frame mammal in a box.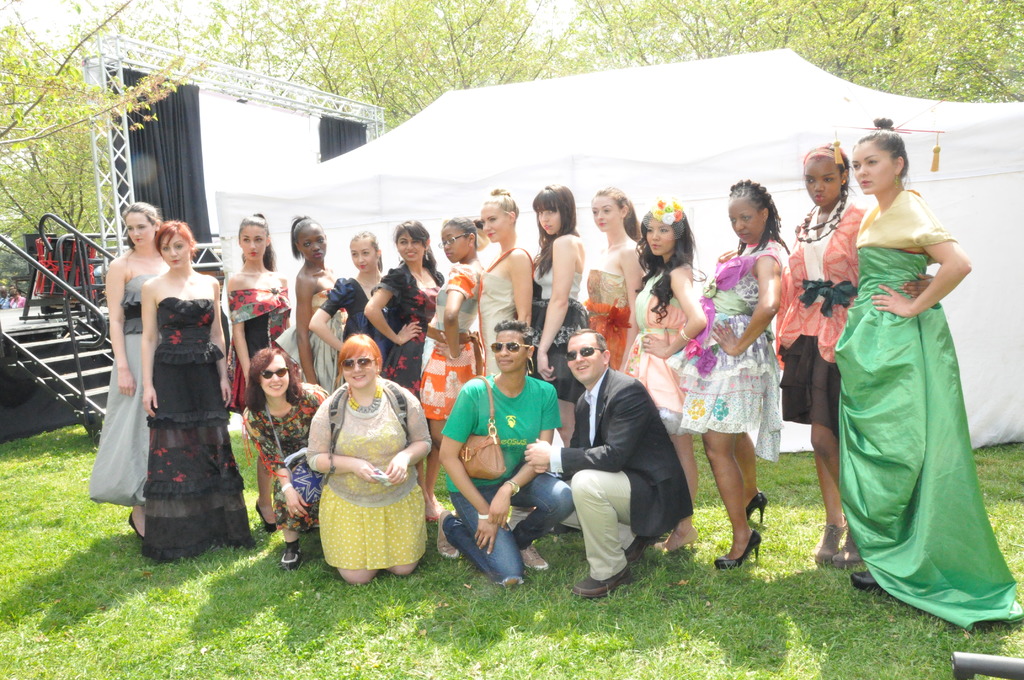
crop(832, 113, 1023, 629).
